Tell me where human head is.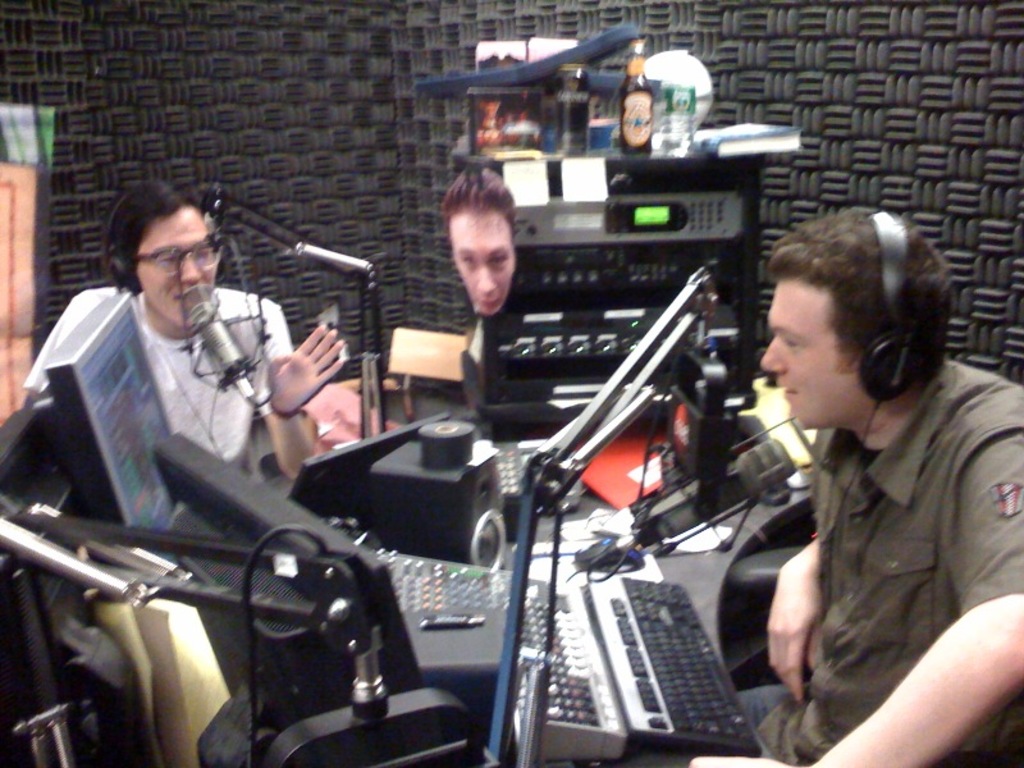
human head is at (x1=758, y1=201, x2=955, y2=433).
